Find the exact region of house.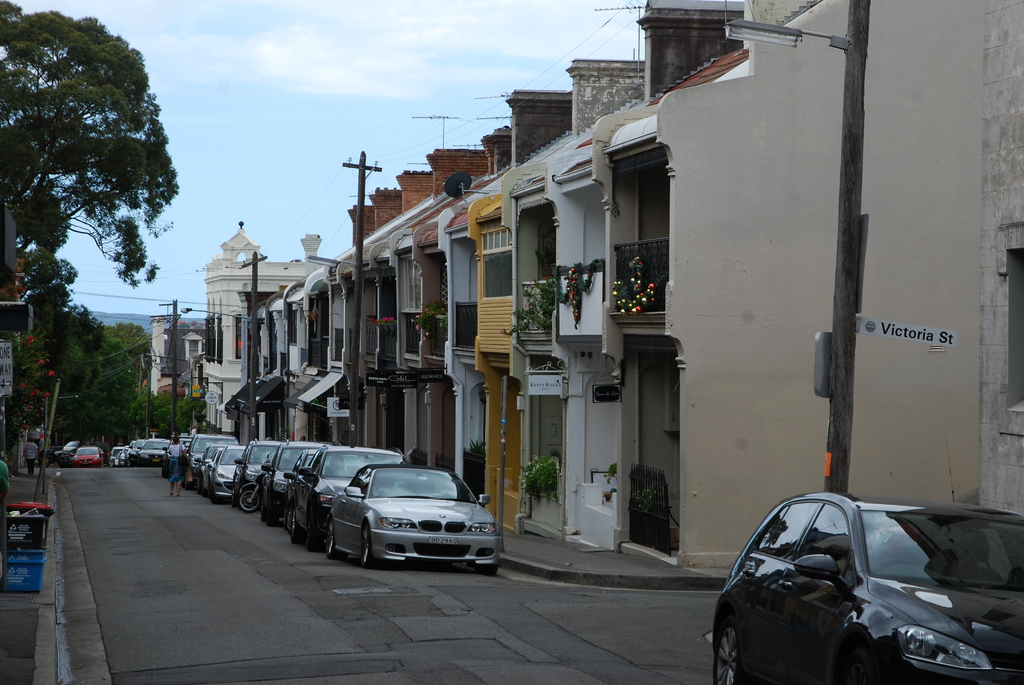
Exact region: <box>282,276,309,441</box>.
